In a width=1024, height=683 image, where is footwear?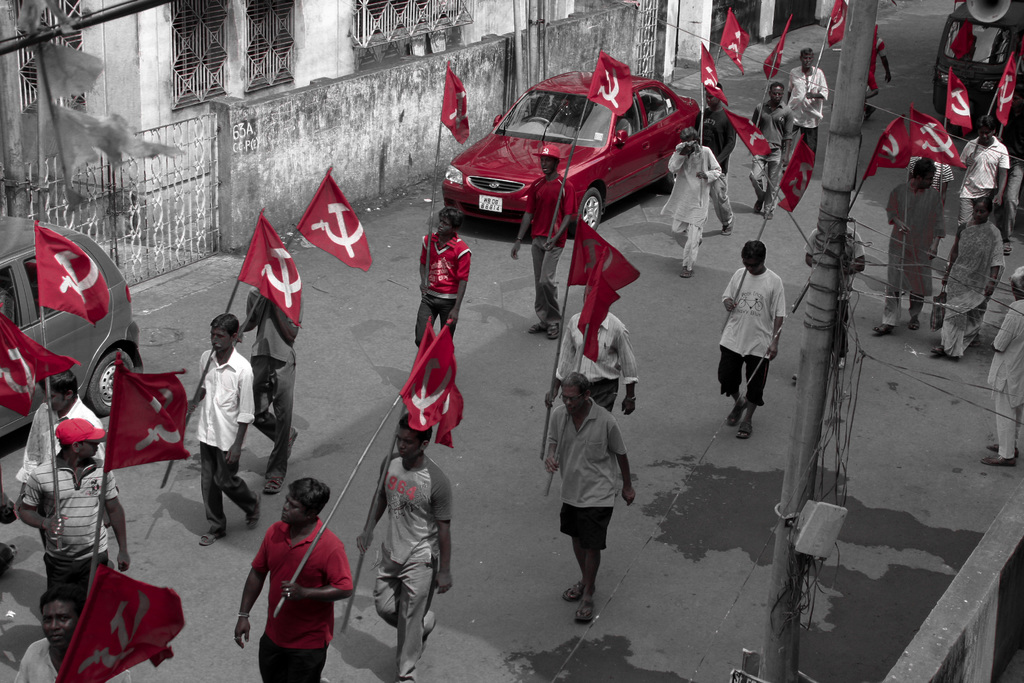
bbox=(735, 420, 753, 441).
